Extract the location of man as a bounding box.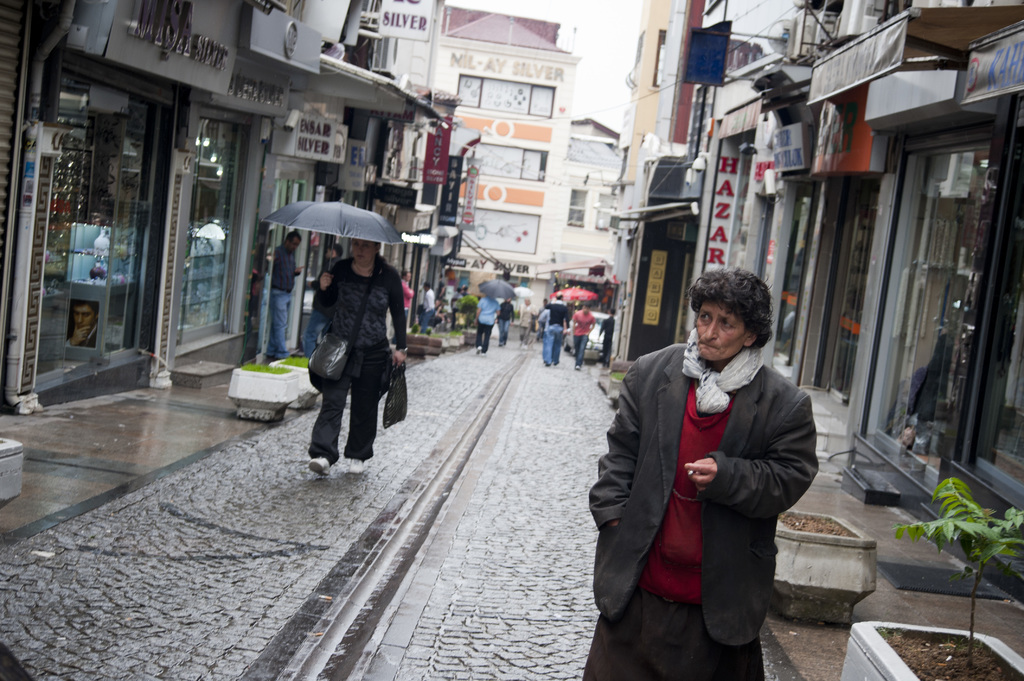
267 232 305 357.
